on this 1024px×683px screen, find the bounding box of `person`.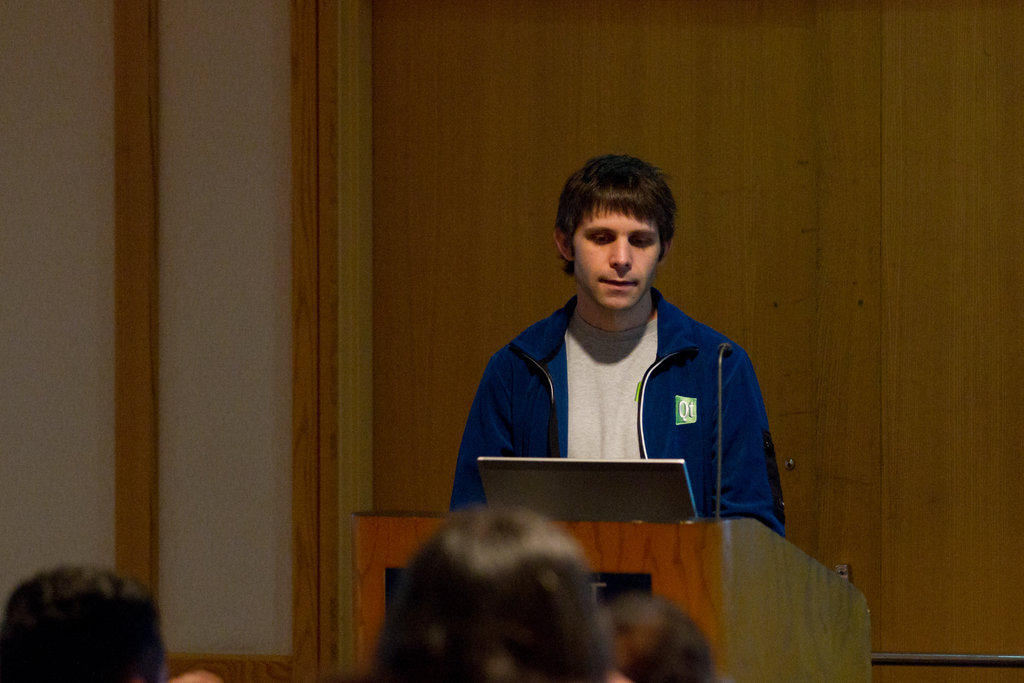
Bounding box: [left=362, top=506, right=612, bottom=682].
